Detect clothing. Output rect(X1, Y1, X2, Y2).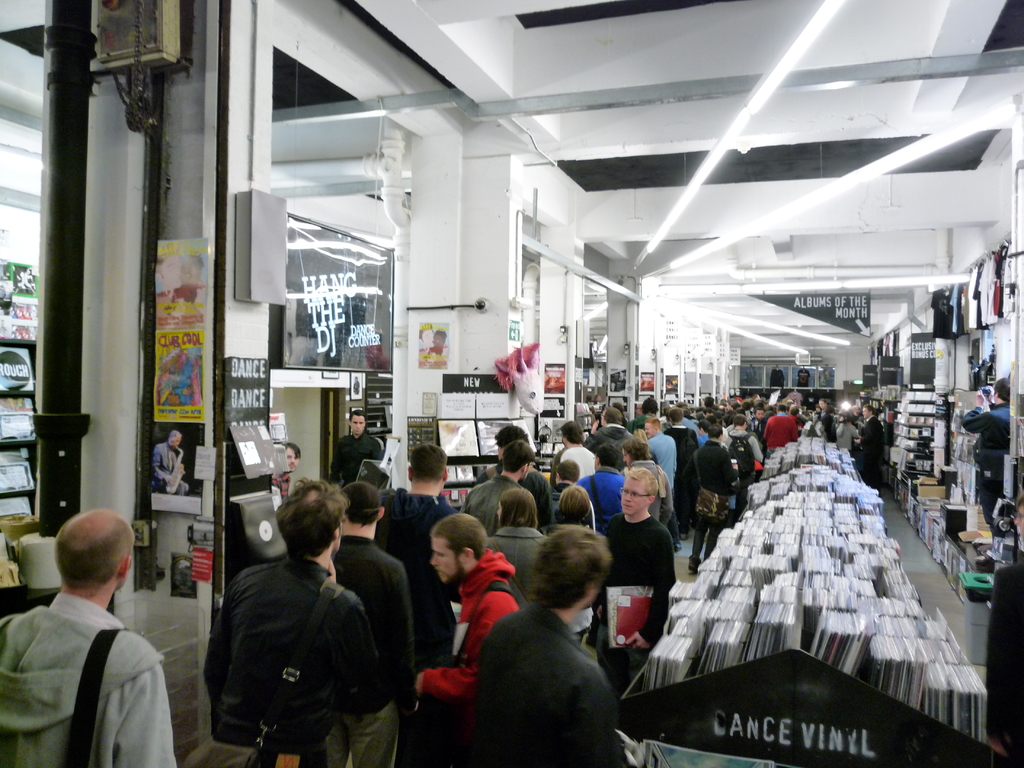
rect(149, 442, 188, 495).
